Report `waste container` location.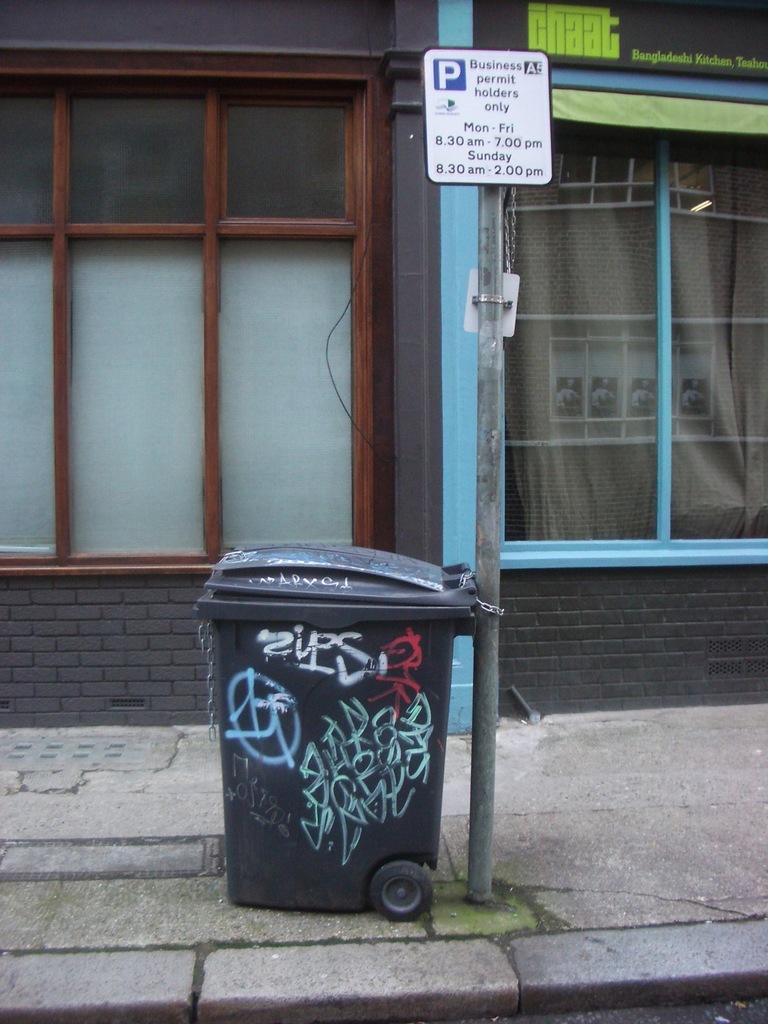
Report: crop(189, 541, 499, 925).
